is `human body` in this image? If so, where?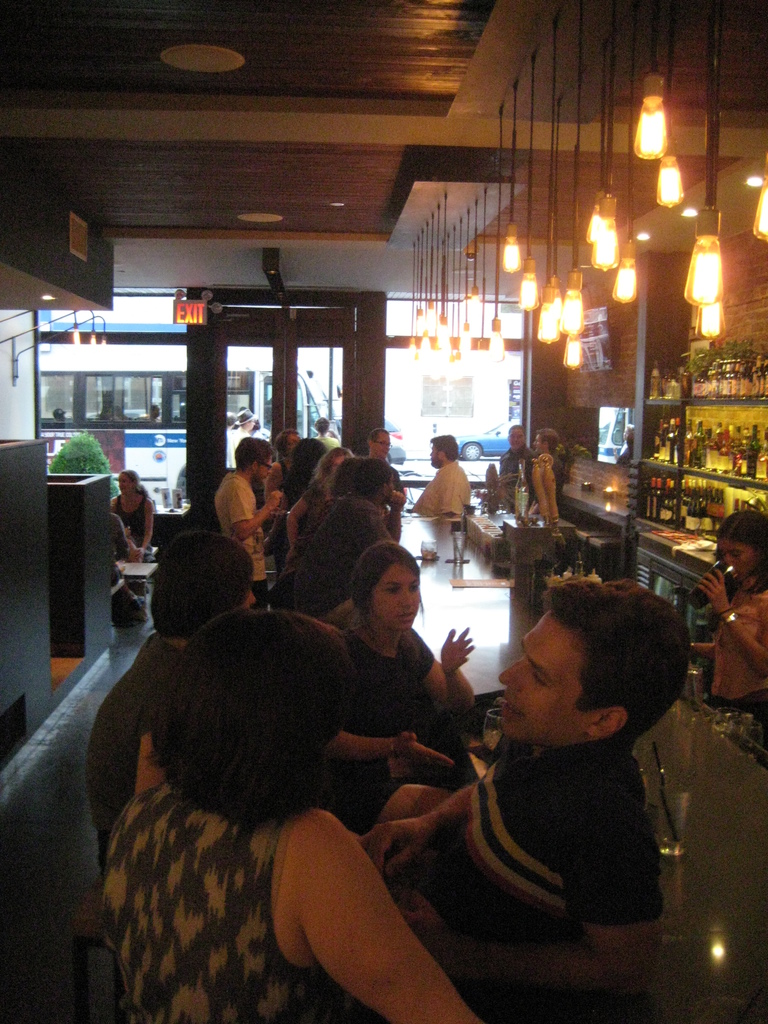
Yes, at 703/580/767/724.
